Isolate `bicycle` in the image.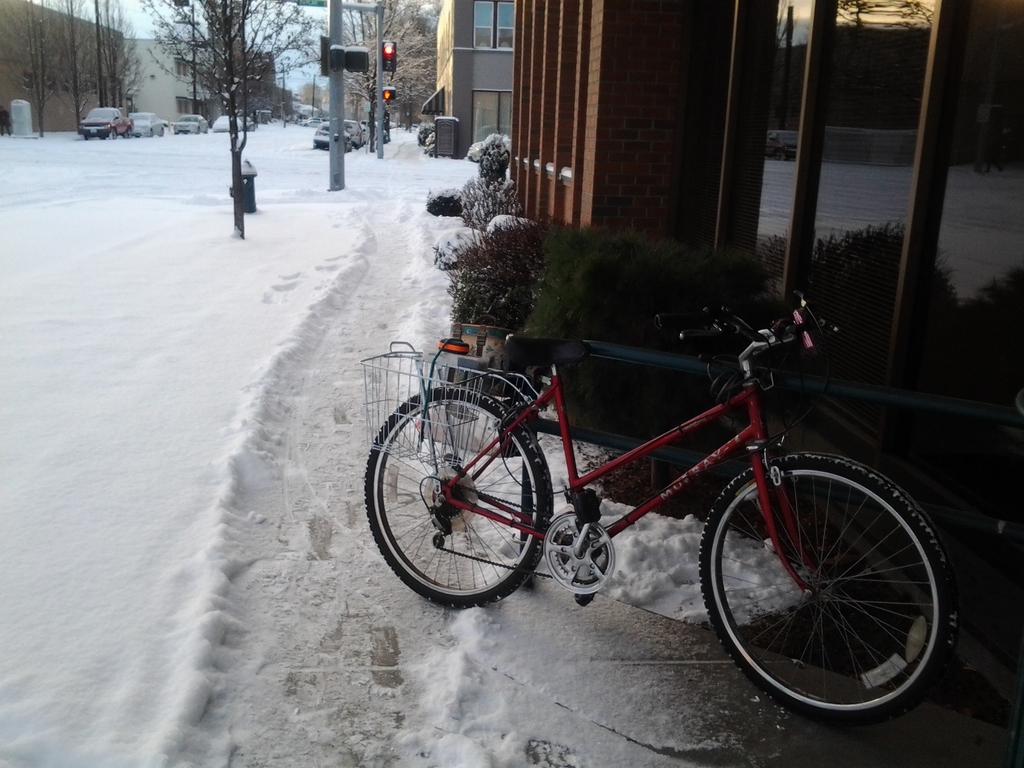
Isolated region: (x1=362, y1=285, x2=974, y2=733).
